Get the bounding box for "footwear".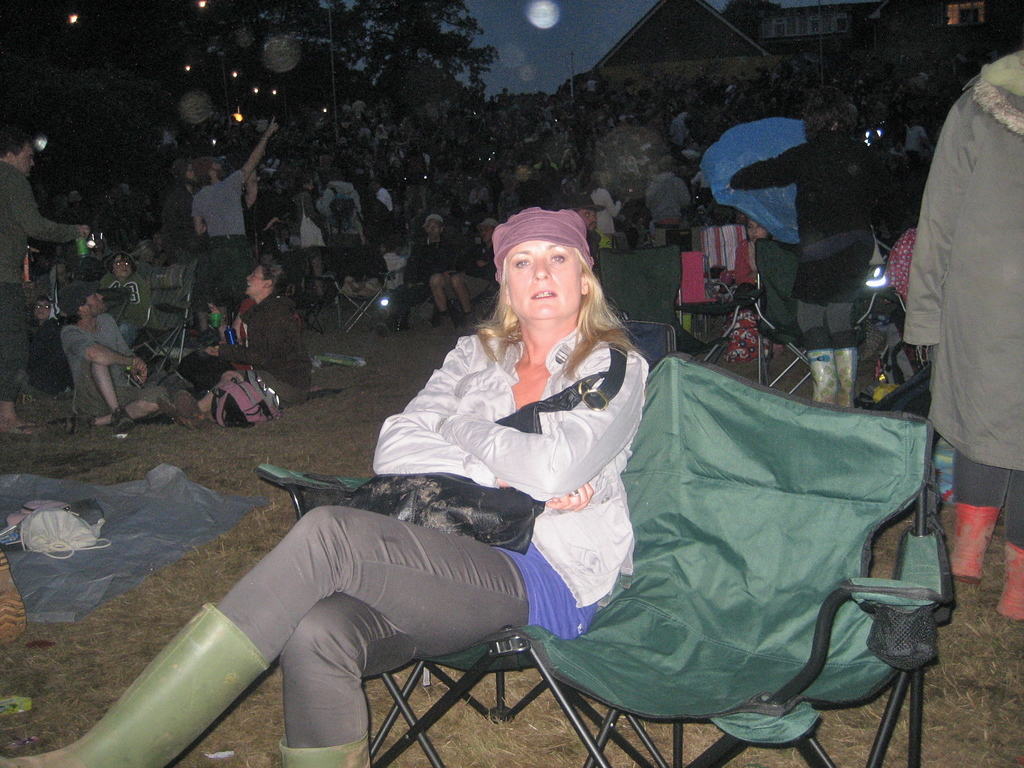
x1=152 y1=390 x2=206 y2=433.
